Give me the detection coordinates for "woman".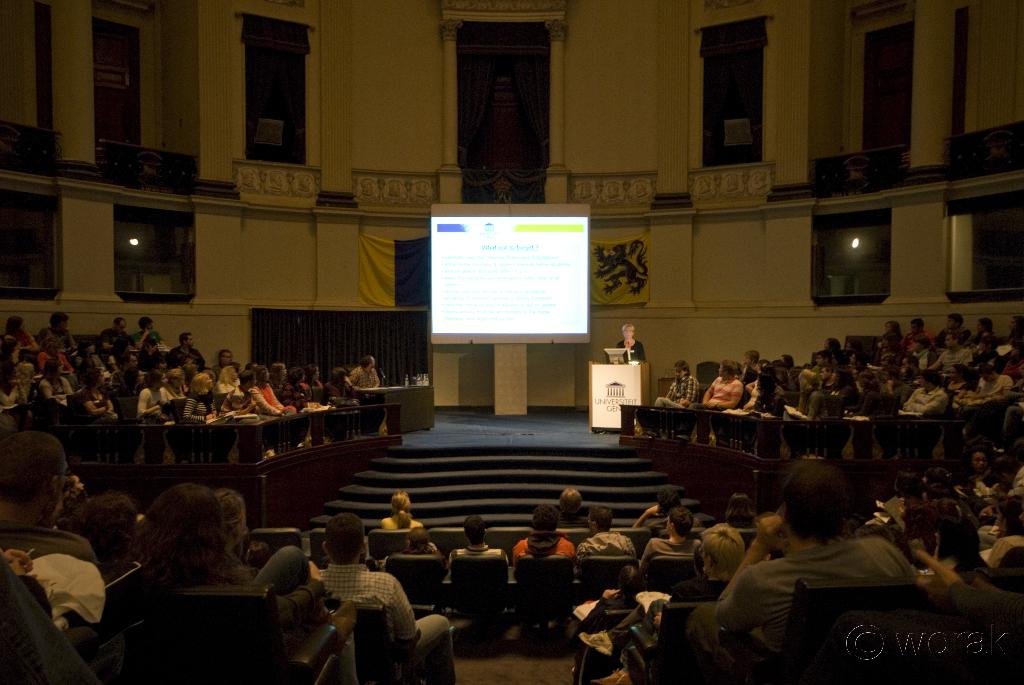
rect(881, 319, 902, 336).
